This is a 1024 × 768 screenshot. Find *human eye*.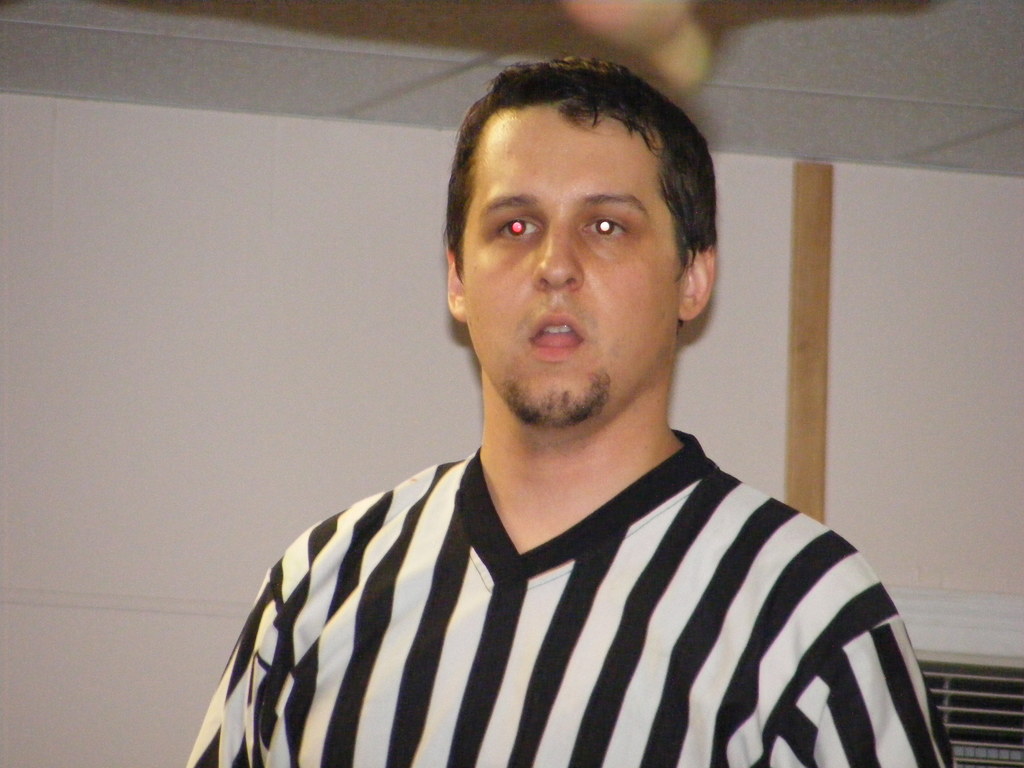
Bounding box: l=494, t=214, r=543, b=242.
